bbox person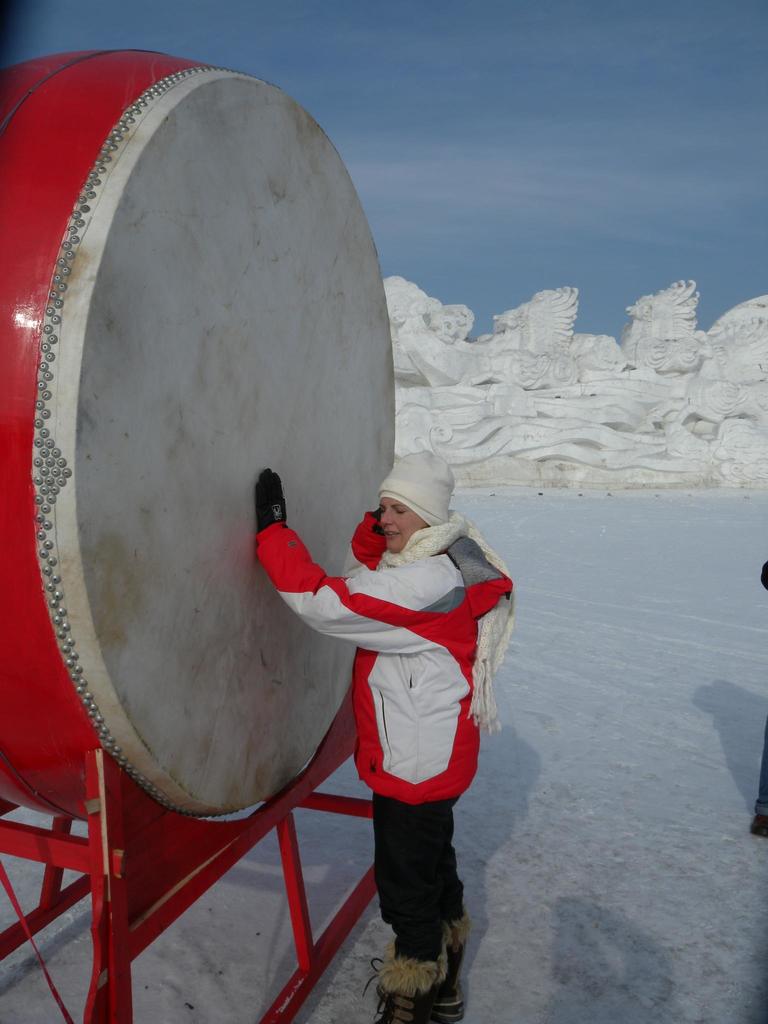
<box>282,402,508,1005</box>
